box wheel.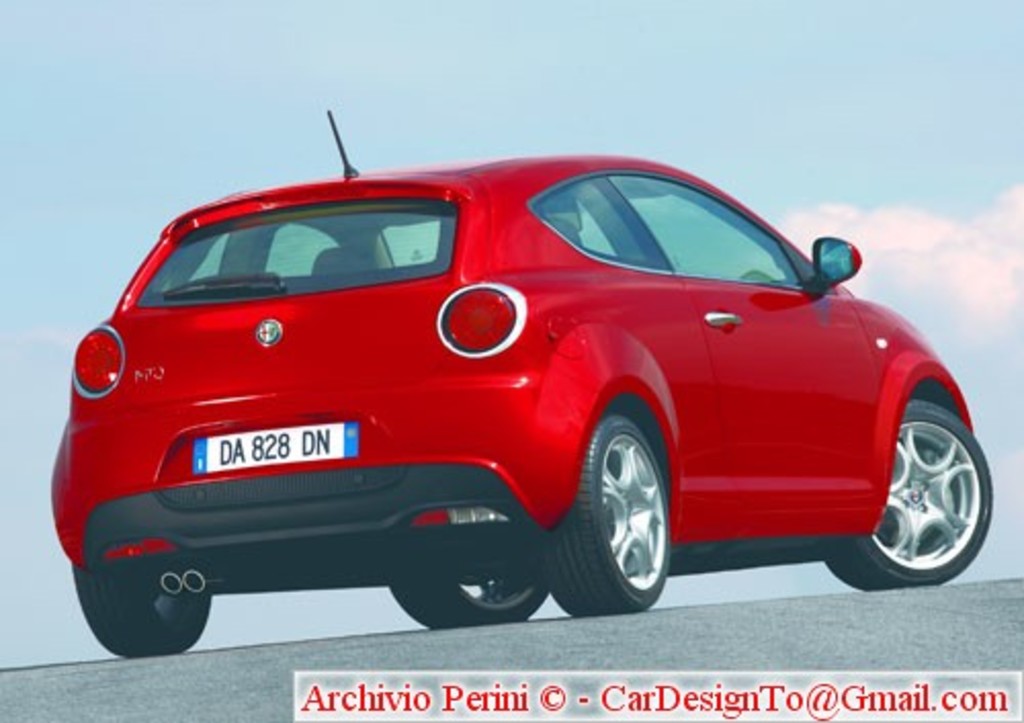
BBox(819, 393, 995, 590).
